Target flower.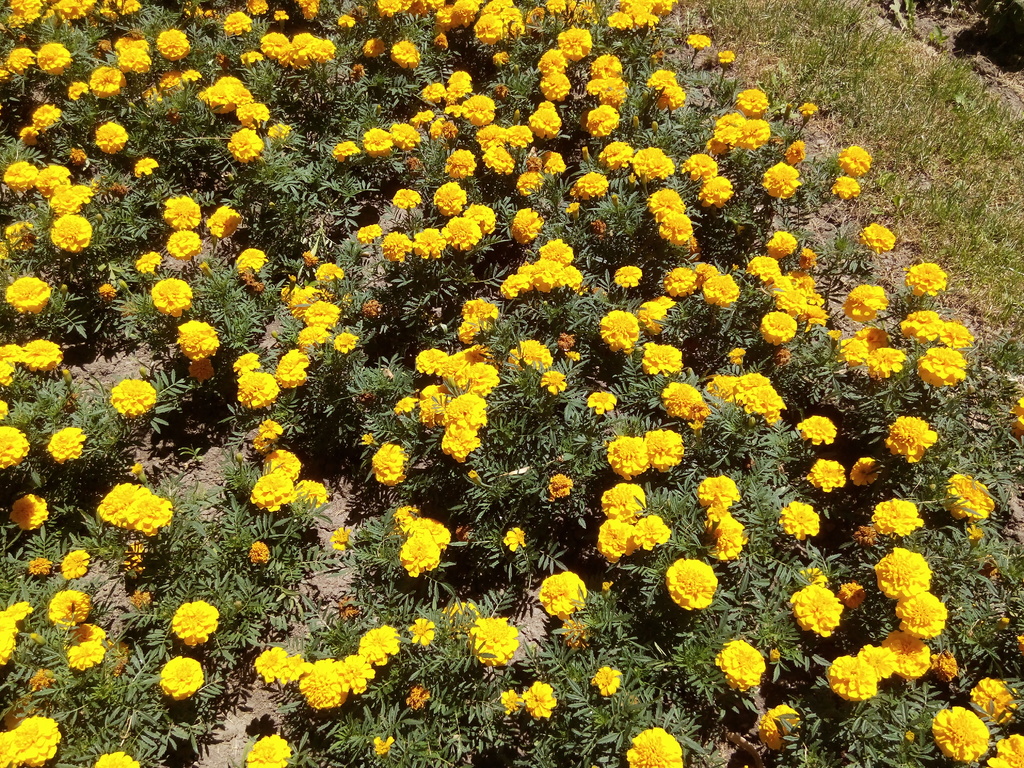
Target region: 390 35 415 81.
